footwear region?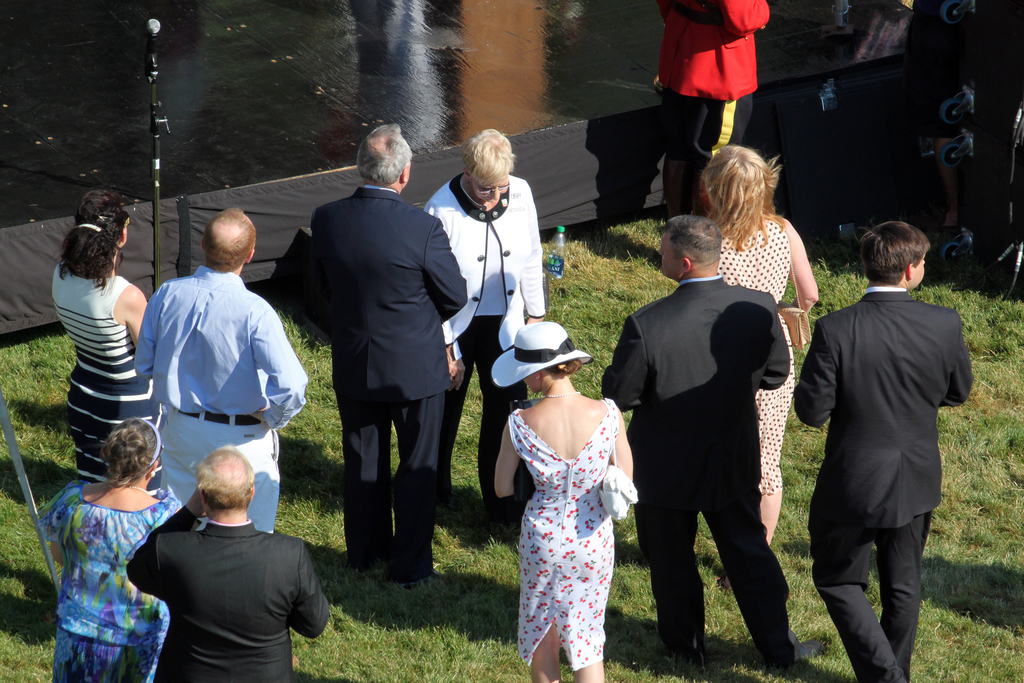
BBox(712, 574, 731, 598)
